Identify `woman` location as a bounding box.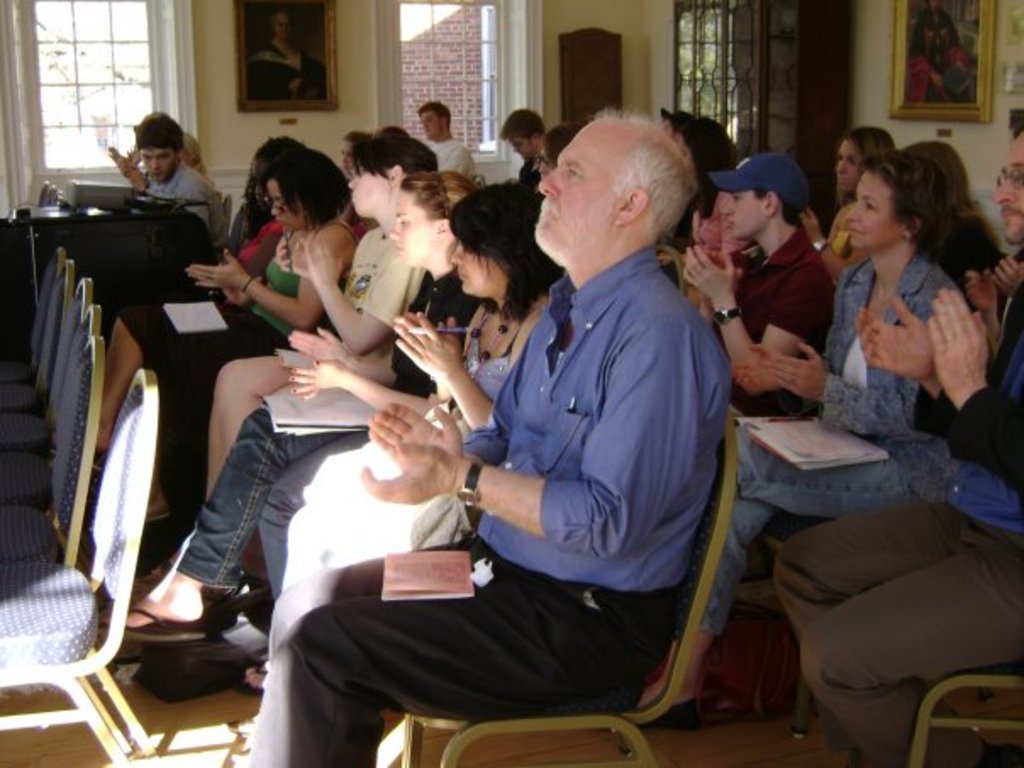
crop(787, 127, 910, 287).
